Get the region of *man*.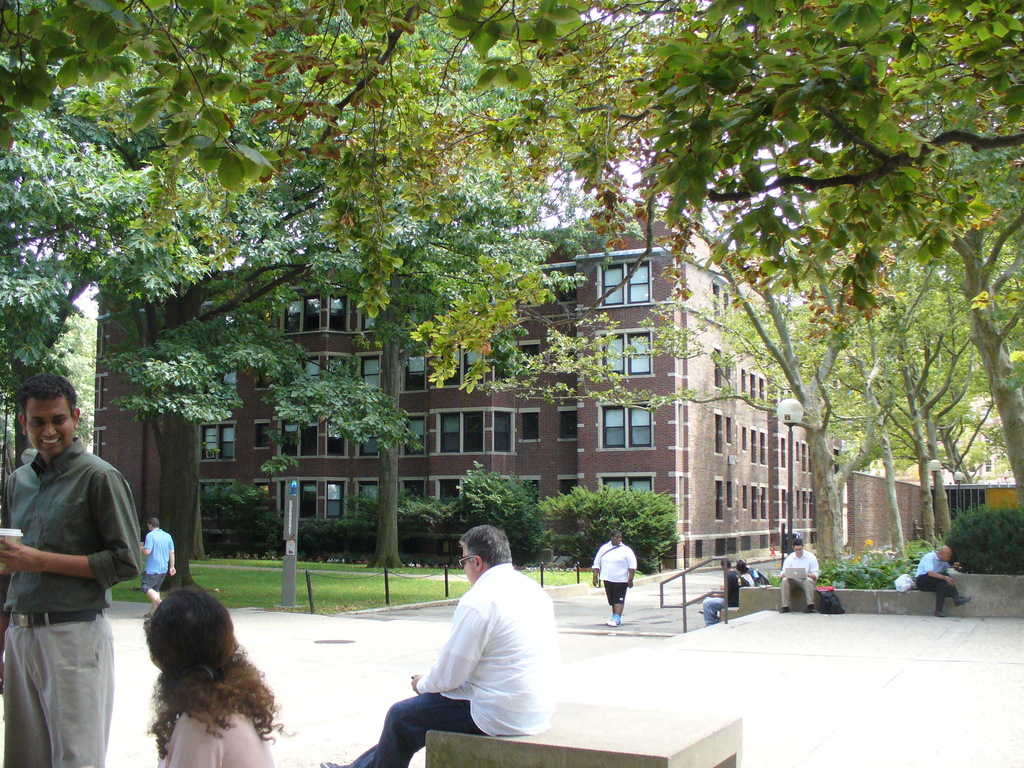
<region>915, 545, 973, 618</region>.
